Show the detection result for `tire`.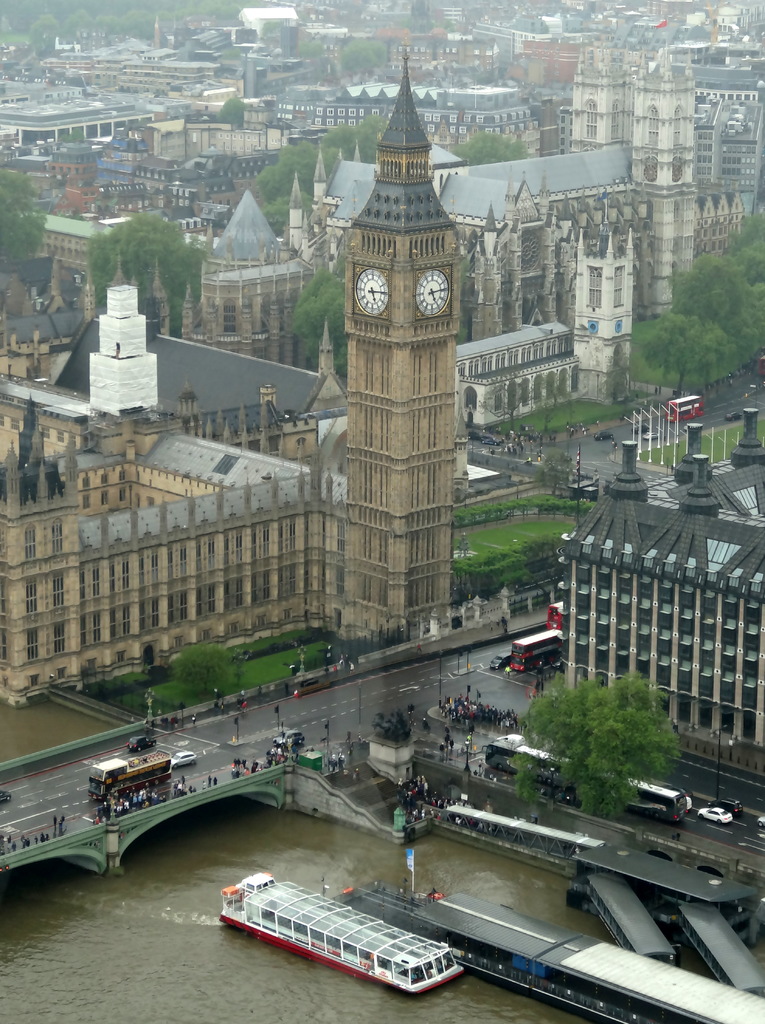
crop(478, 436, 491, 447).
